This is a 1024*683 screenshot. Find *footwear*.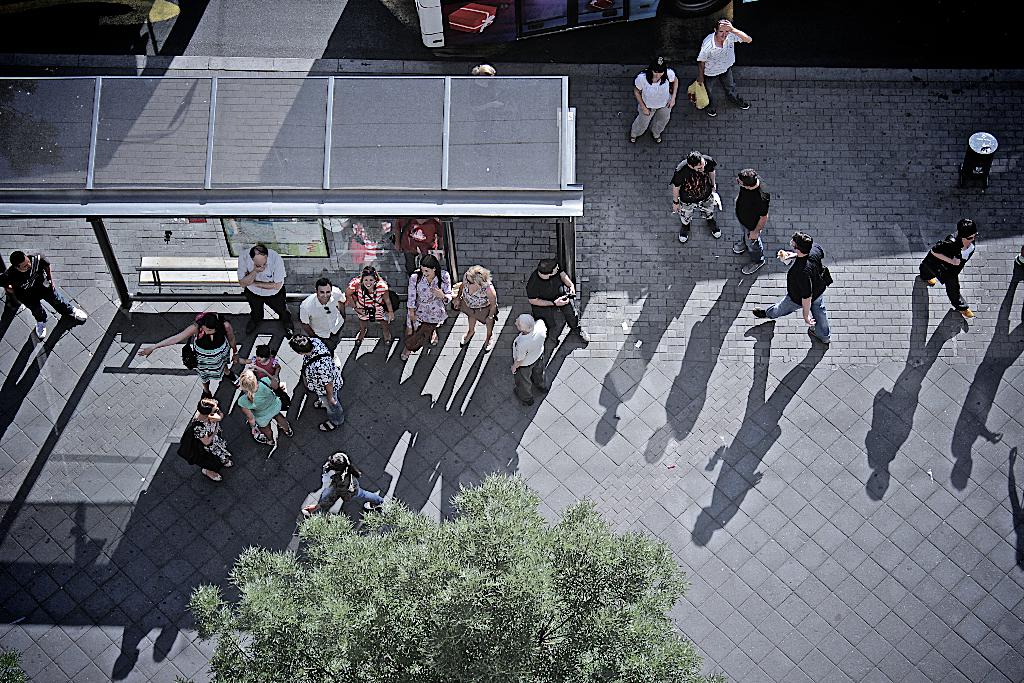
Bounding box: x1=705 y1=211 x2=723 y2=240.
